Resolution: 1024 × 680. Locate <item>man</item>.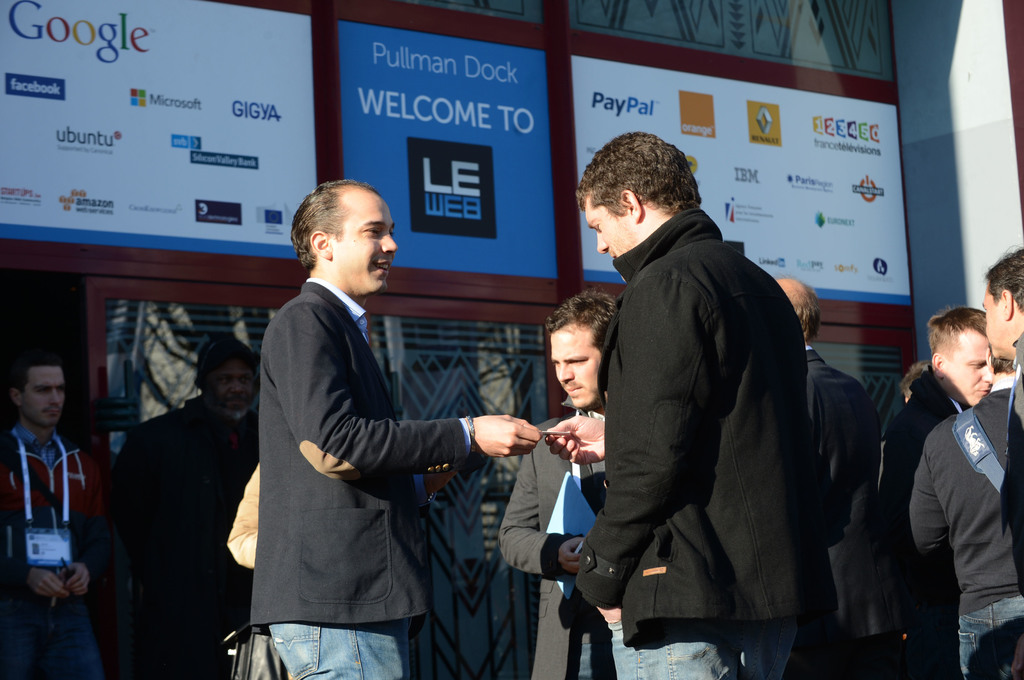
detection(774, 280, 866, 679).
